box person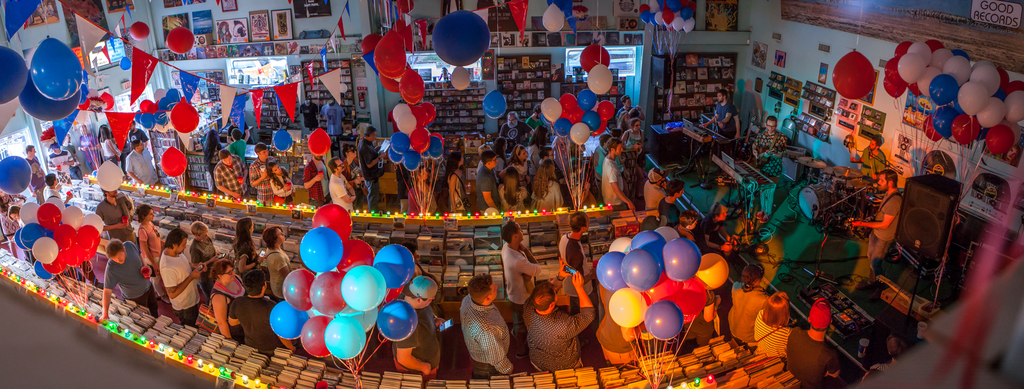
{"left": 376, "top": 277, "right": 443, "bottom": 373}
